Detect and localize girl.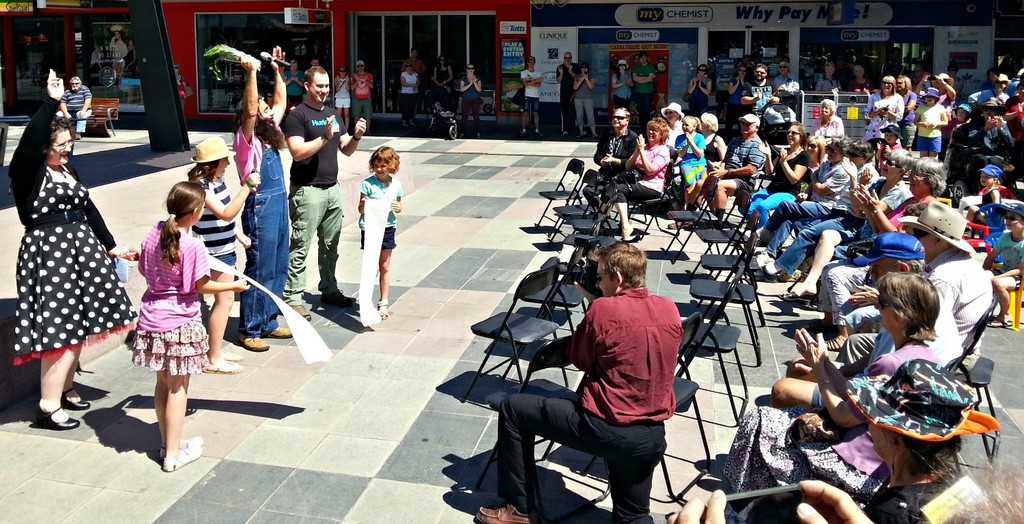
Localized at BBox(358, 147, 404, 320).
